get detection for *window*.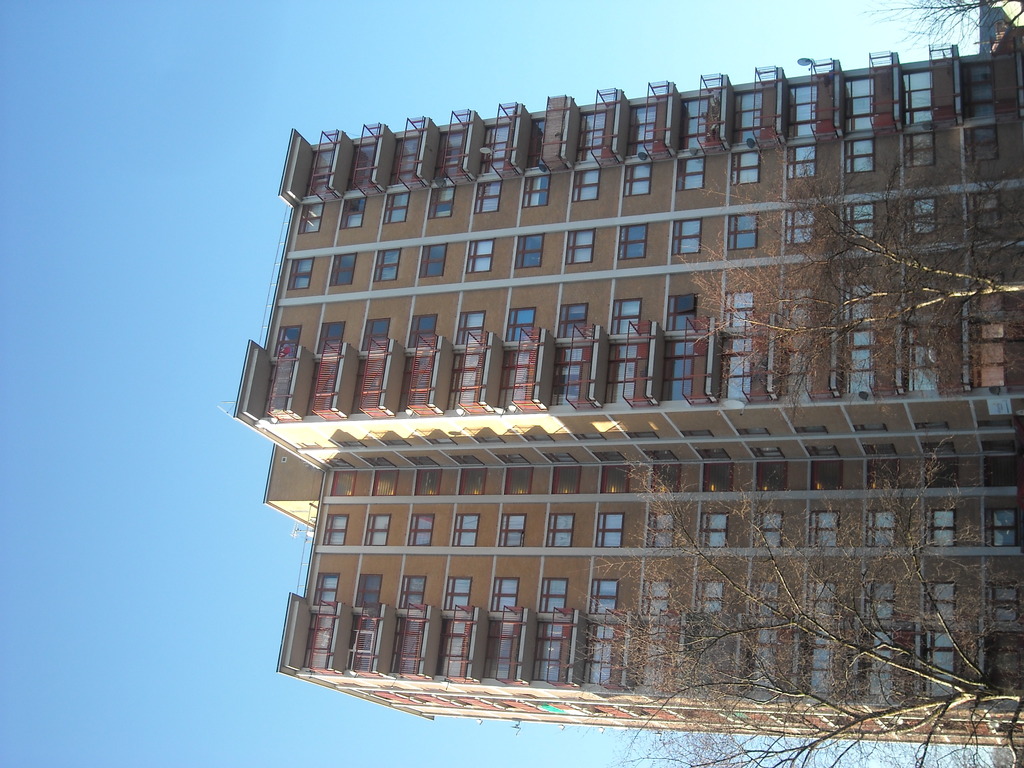
Detection: <box>784,287,816,323</box>.
